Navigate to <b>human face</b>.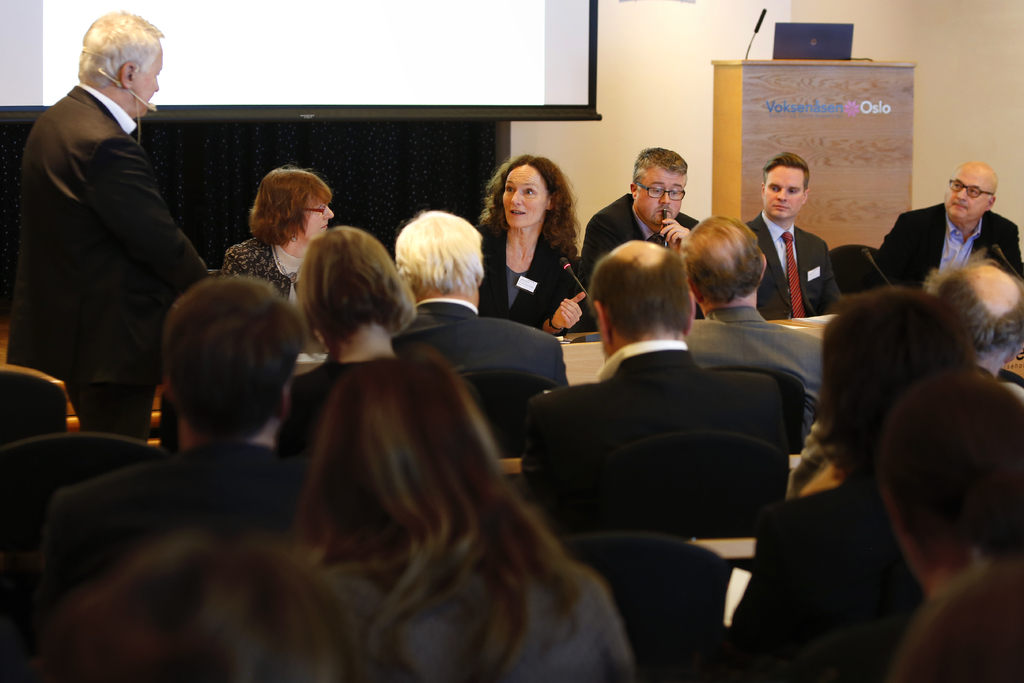
Navigation target: box(304, 198, 332, 239).
